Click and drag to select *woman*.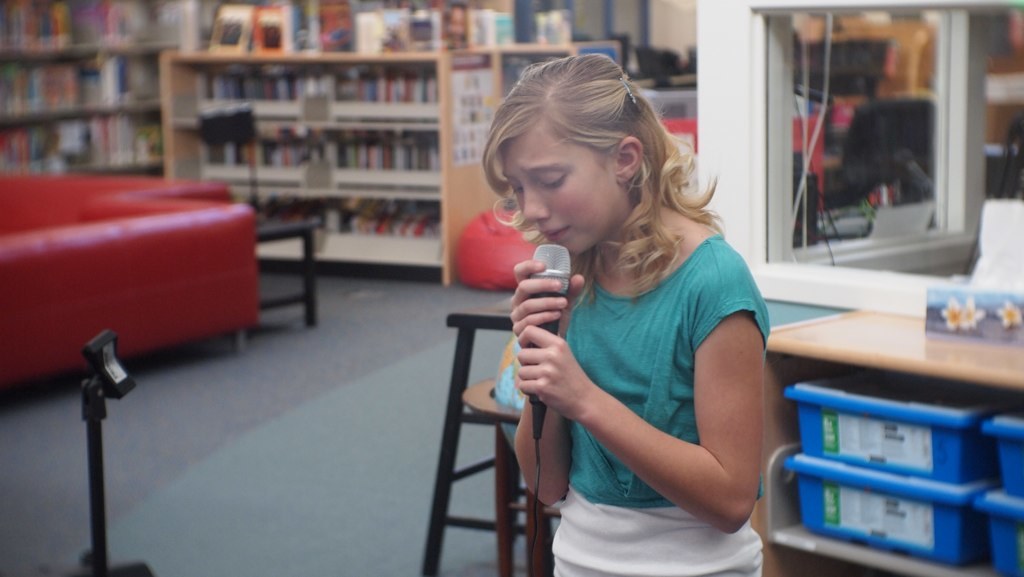
Selection: locate(497, 66, 776, 576).
